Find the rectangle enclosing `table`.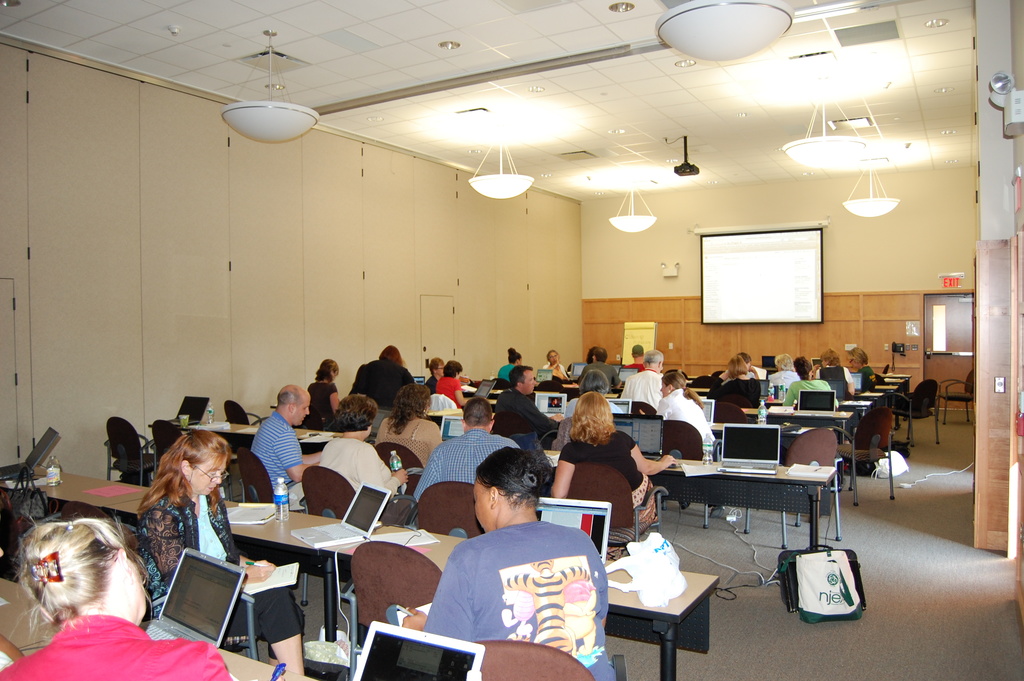
BBox(544, 450, 834, 557).
